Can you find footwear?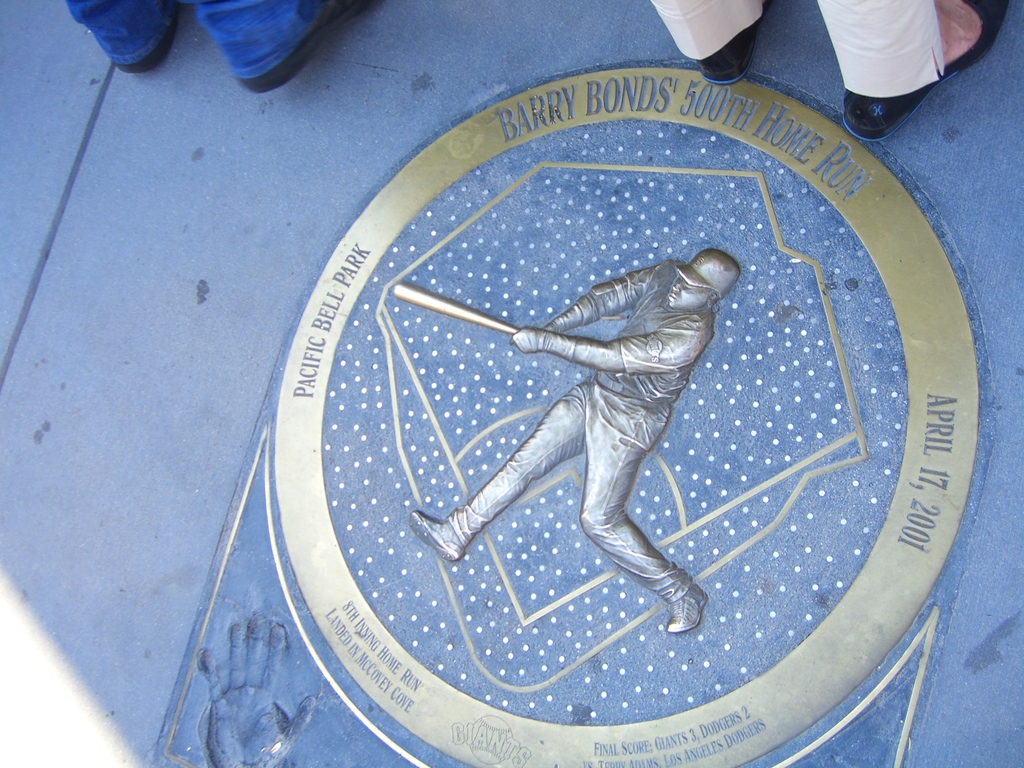
Yes, bounding box: l=692, t=0, r=772, b=84.
